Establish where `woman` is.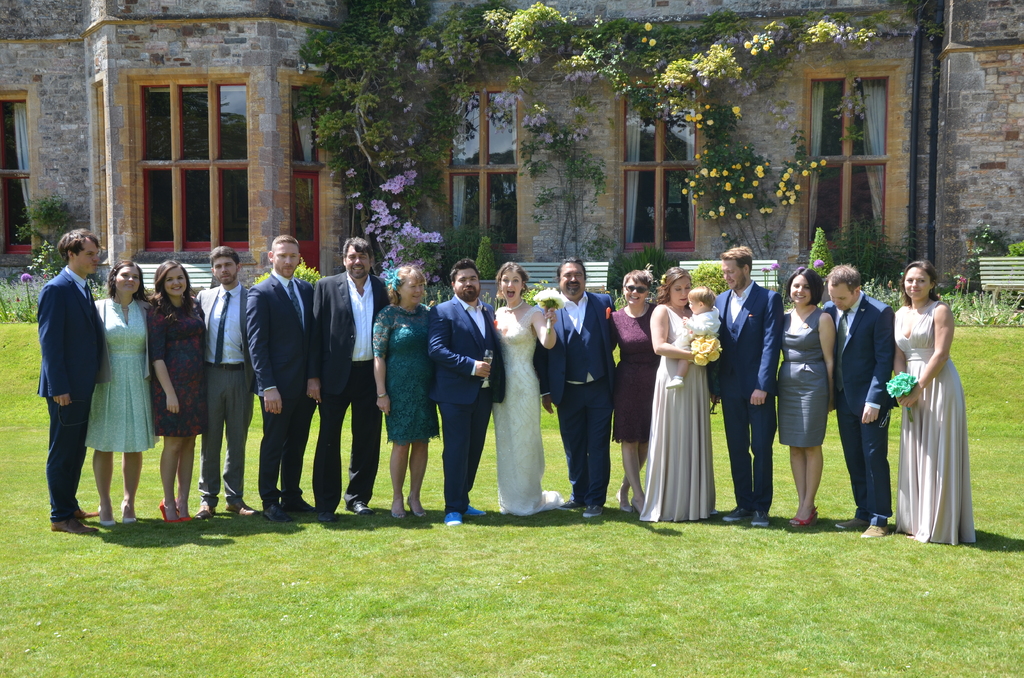
Established at box=[488, 259, 564, 513].
